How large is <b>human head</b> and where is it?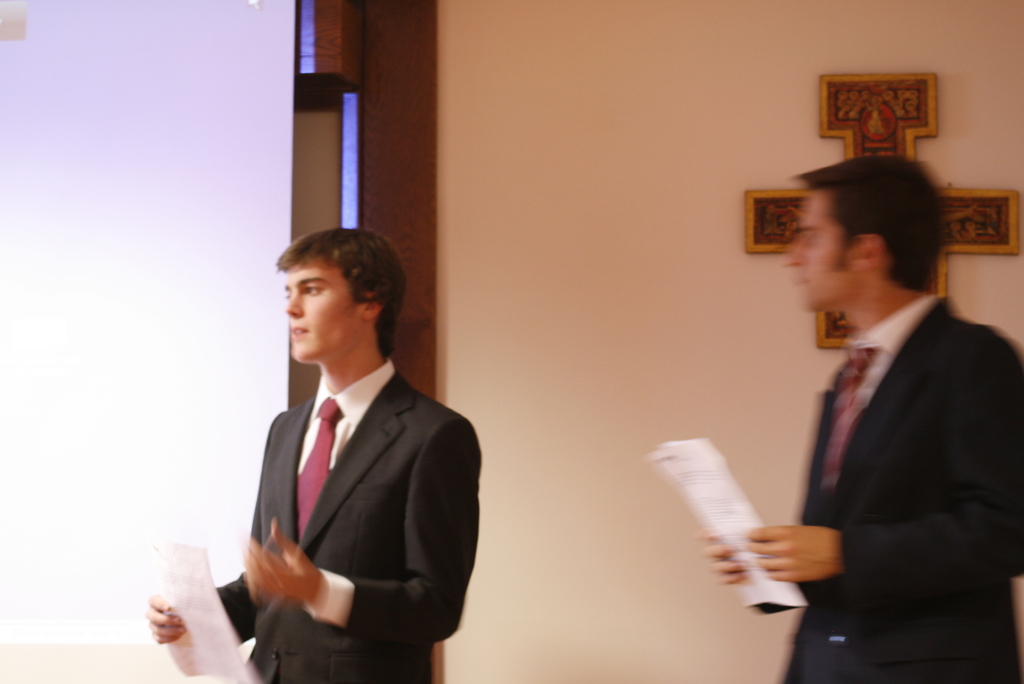
Bounding box: pyautogui.locateOnScreen(251, 226, 402, 368).
